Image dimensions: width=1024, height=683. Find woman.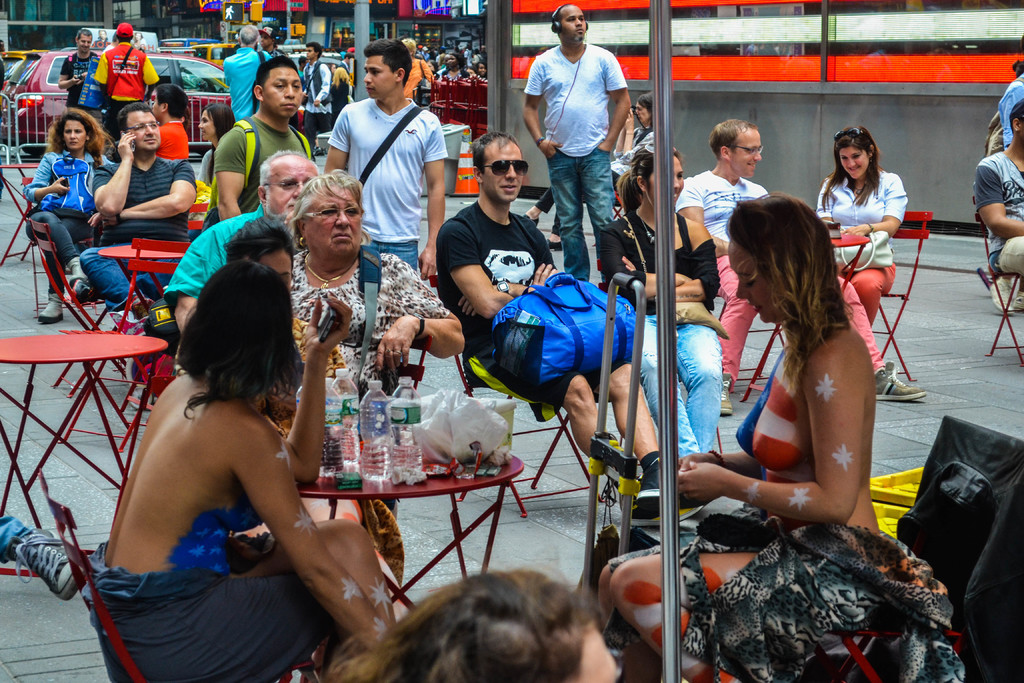
bbox=(278, 163, 472, 432).
